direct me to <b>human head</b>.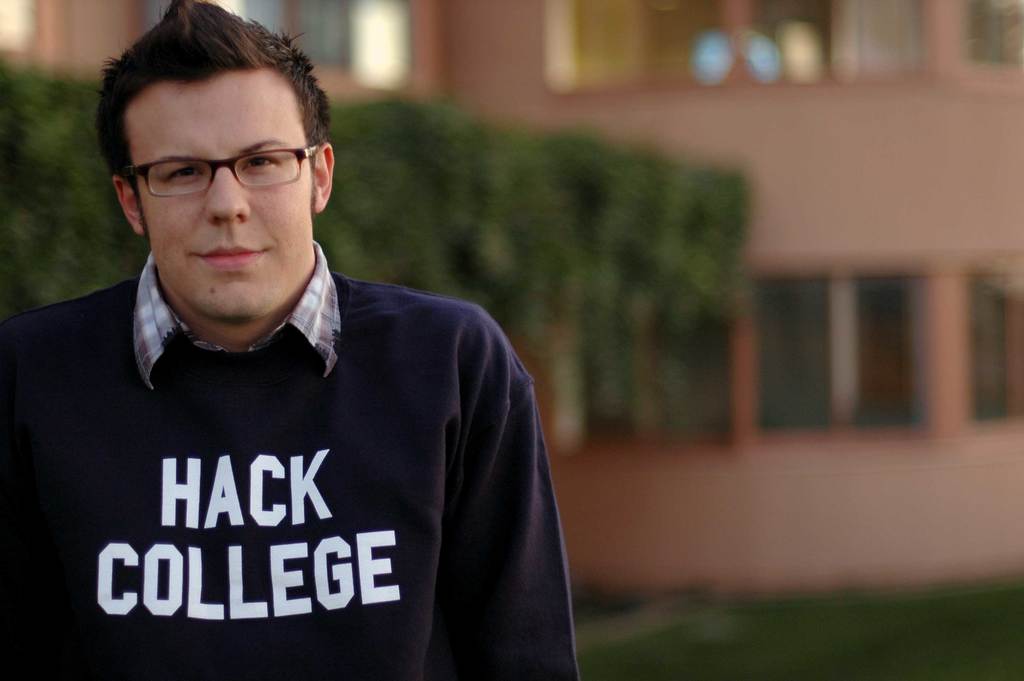
Direction: box(106, 1, 356, 365).
